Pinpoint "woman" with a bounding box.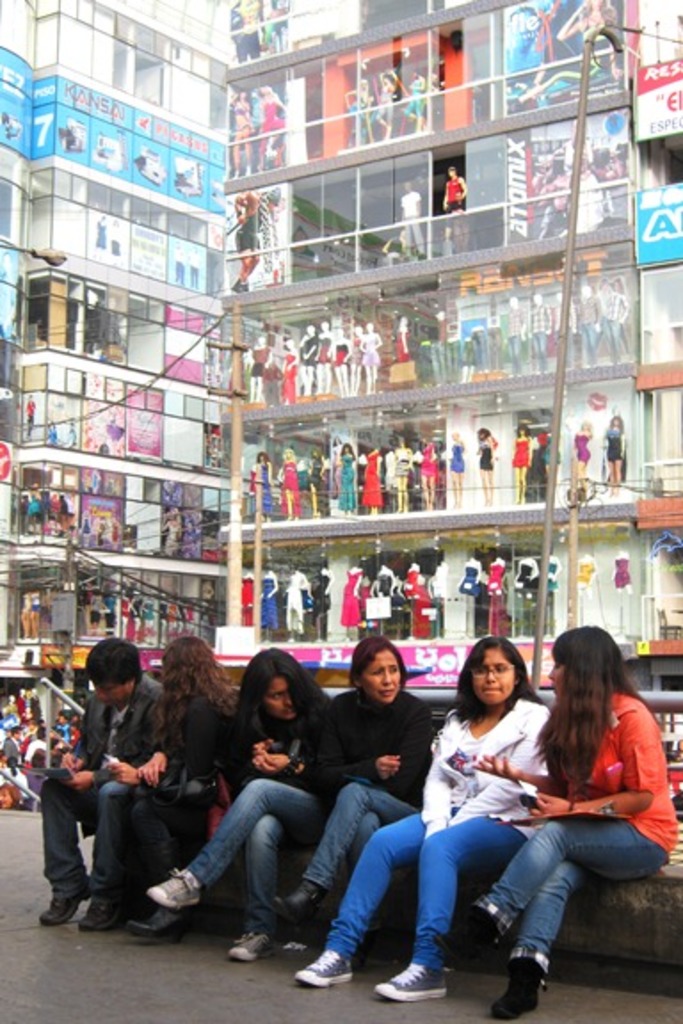
locate(269, 0, 290, 52).
